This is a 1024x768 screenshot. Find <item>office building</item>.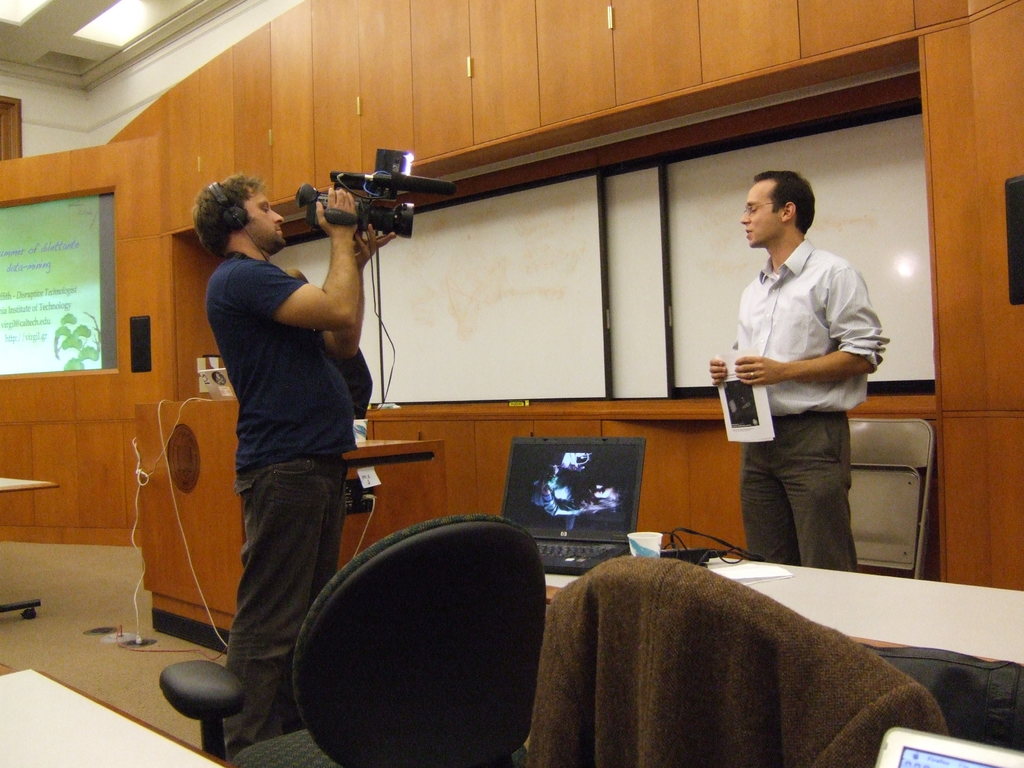
Bounding box: [0, 0, 1023, 767].
